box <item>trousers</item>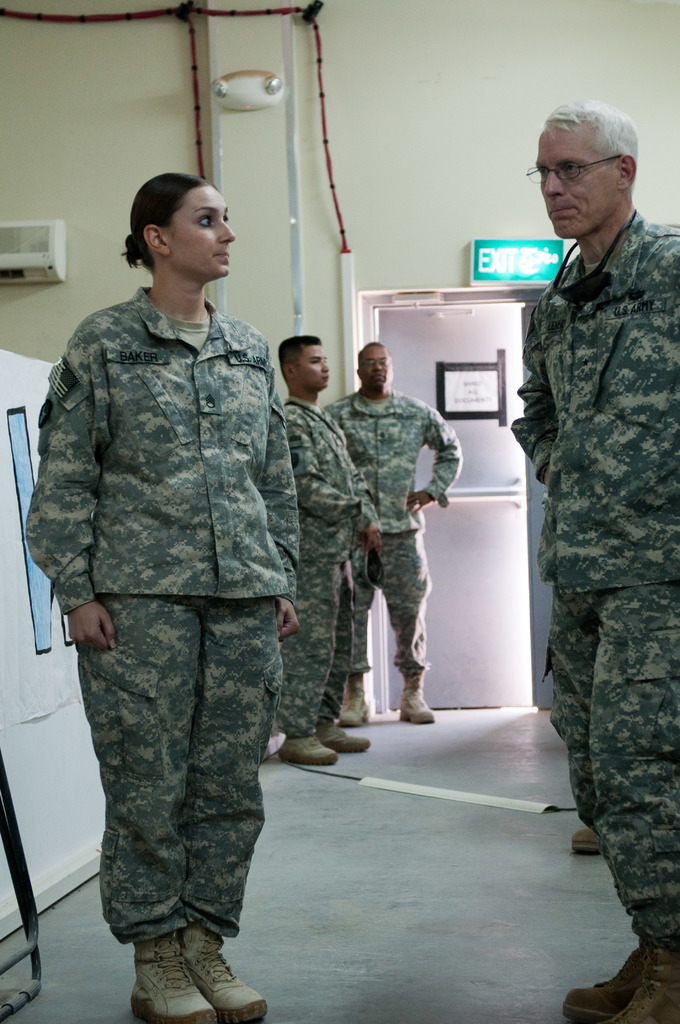
(342, 541, 437, 687)
